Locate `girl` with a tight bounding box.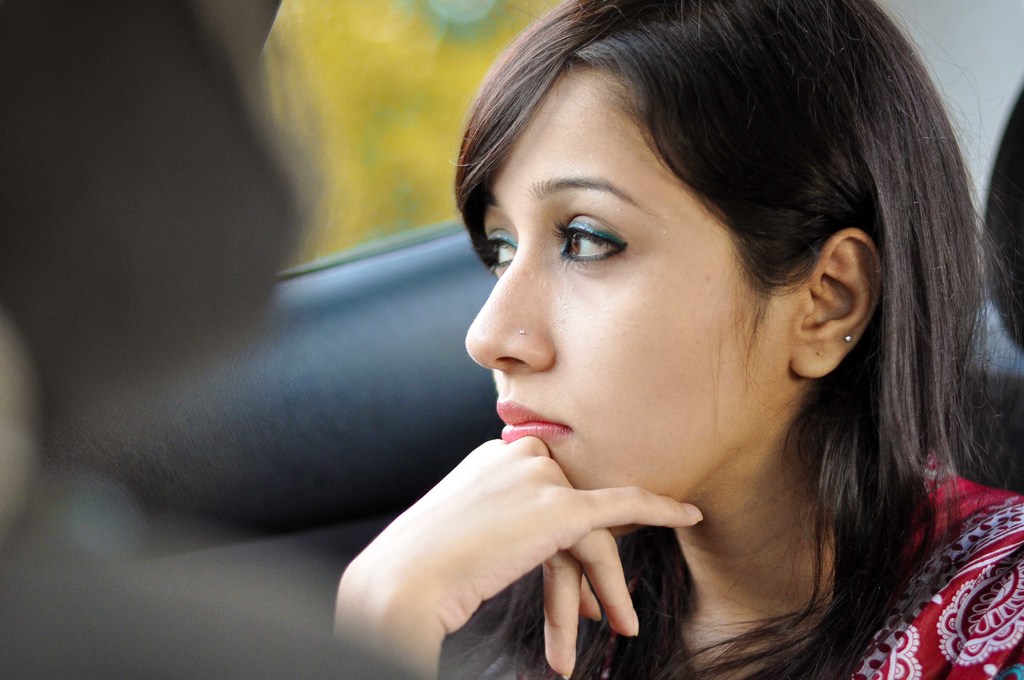
<box>332,0,1023,679</box>.
